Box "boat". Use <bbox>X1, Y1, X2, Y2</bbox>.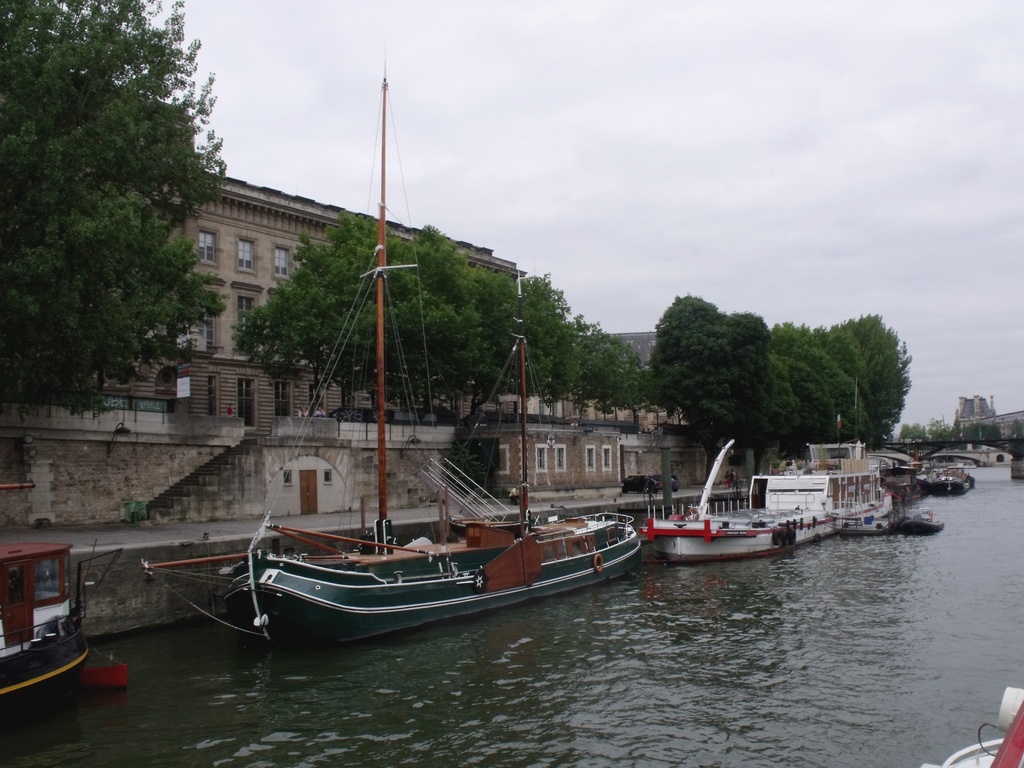
<bbox>920, 684, 1023, 767</bbox>.
